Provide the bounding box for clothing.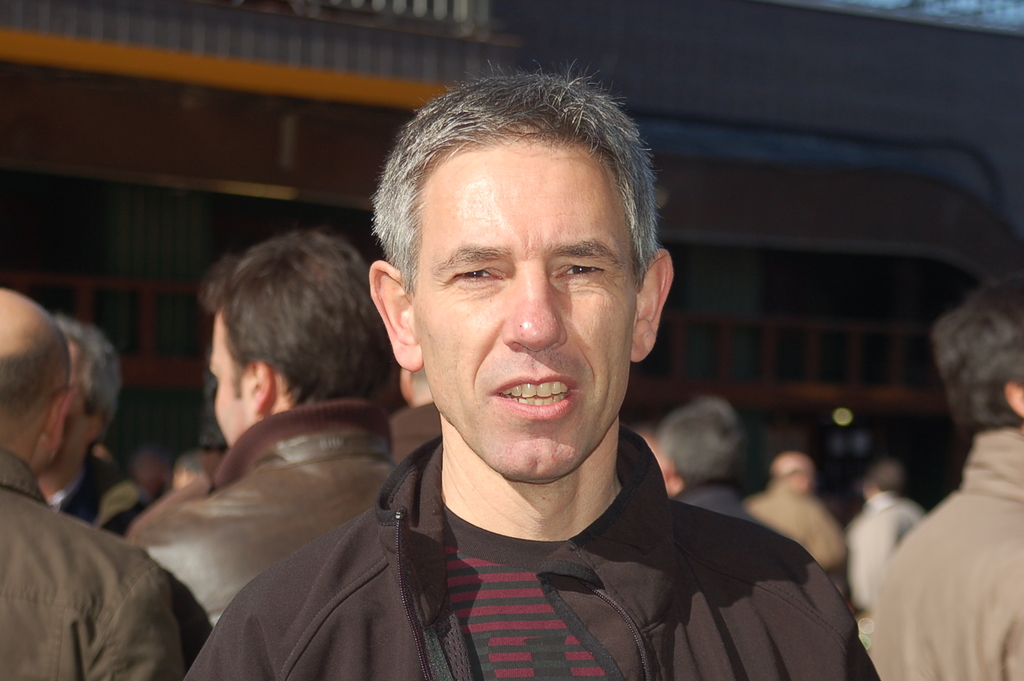
[753, 485, 846, 573].
